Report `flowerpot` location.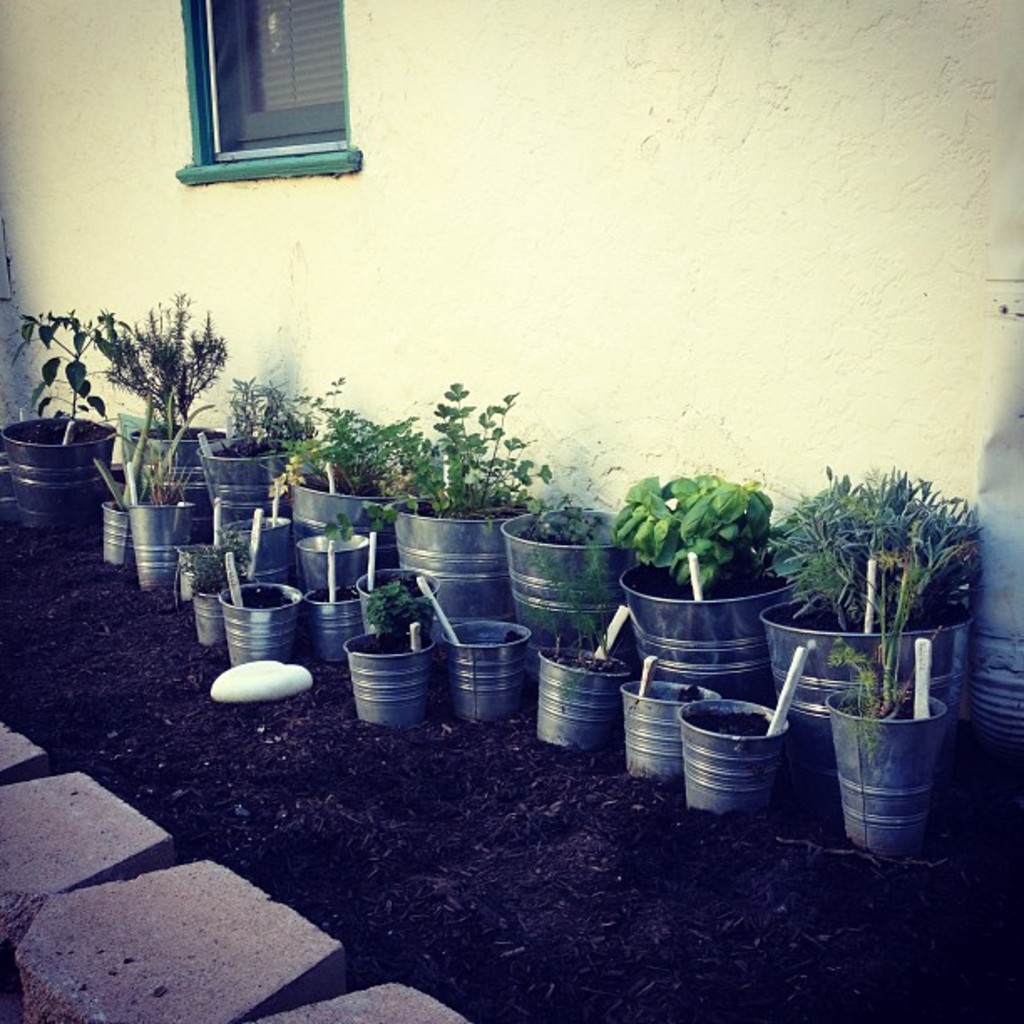
Report: x1=94 y1=497 x2=122 y2=581.
